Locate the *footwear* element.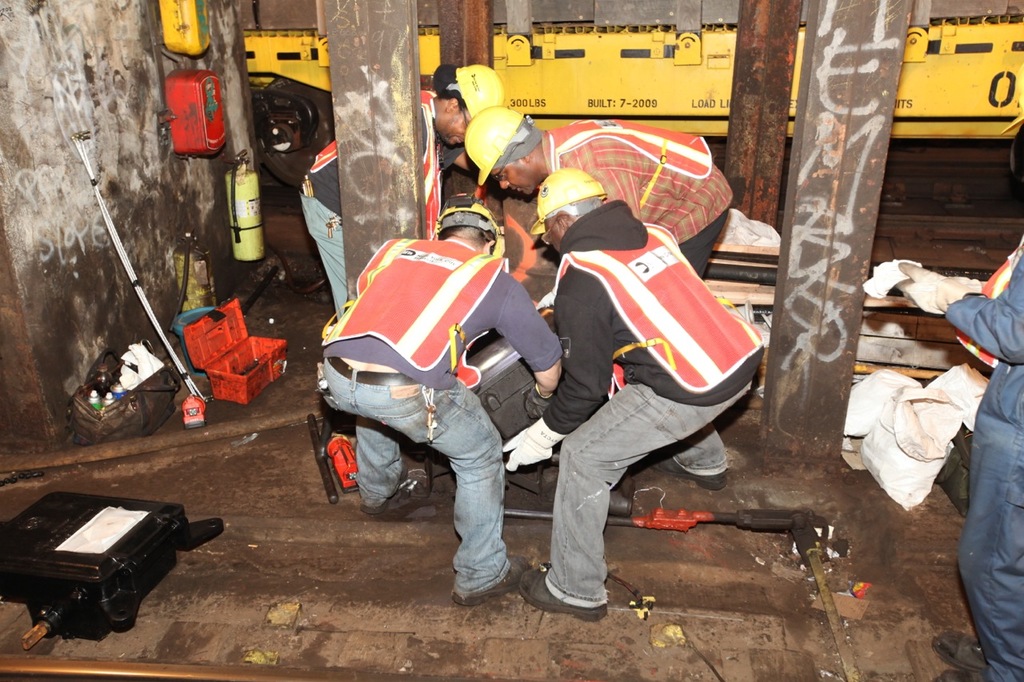
Element bbox: [left=935, top=631, right=990, bottom=674].
